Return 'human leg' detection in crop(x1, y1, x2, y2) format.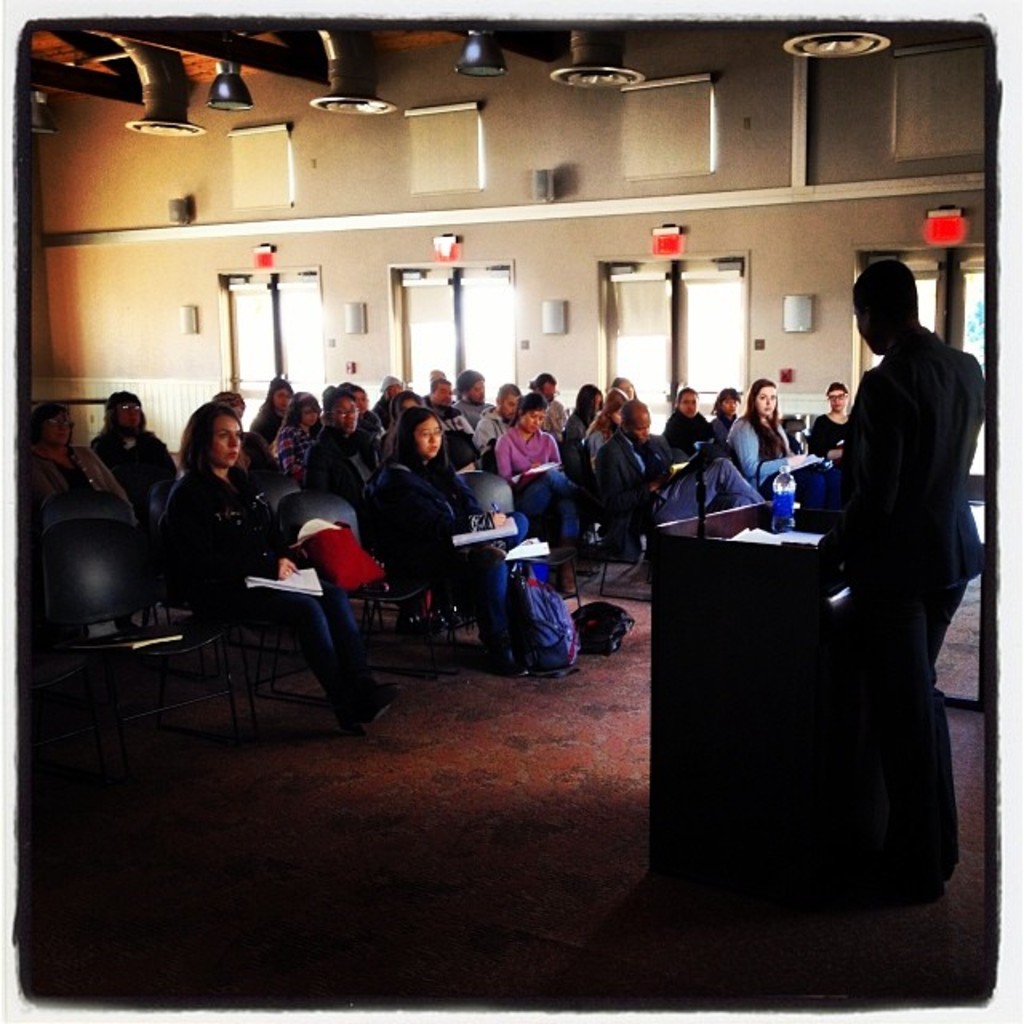
crop(230, 594, 384, 725).
